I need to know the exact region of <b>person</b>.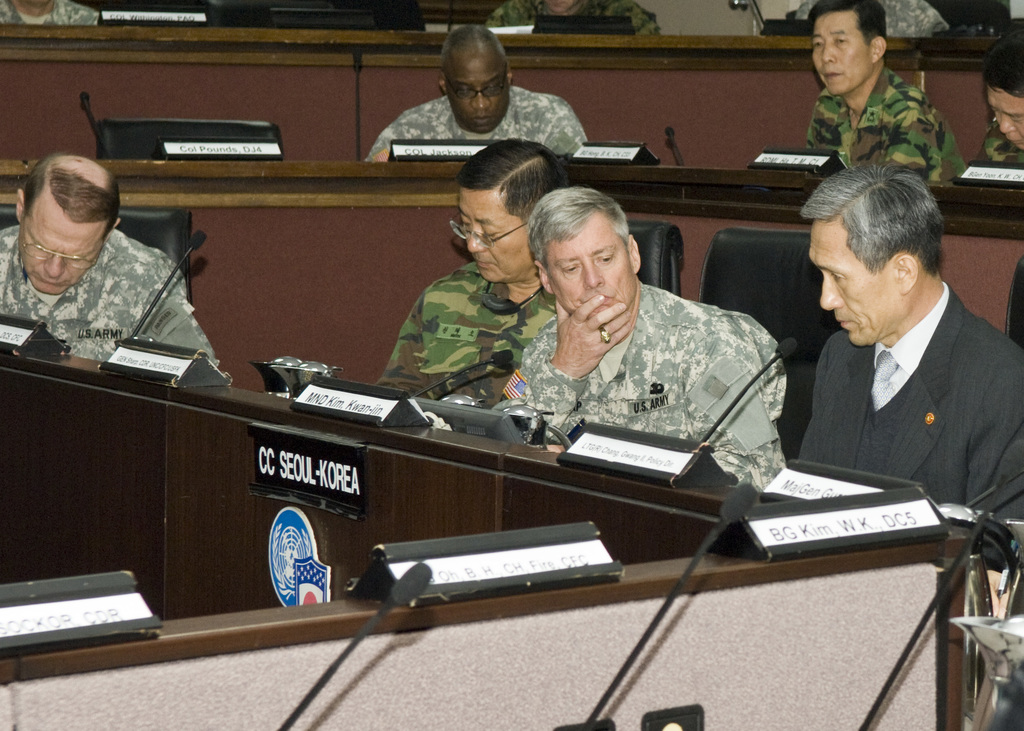
Region: box(800, 0, 965, 182).
